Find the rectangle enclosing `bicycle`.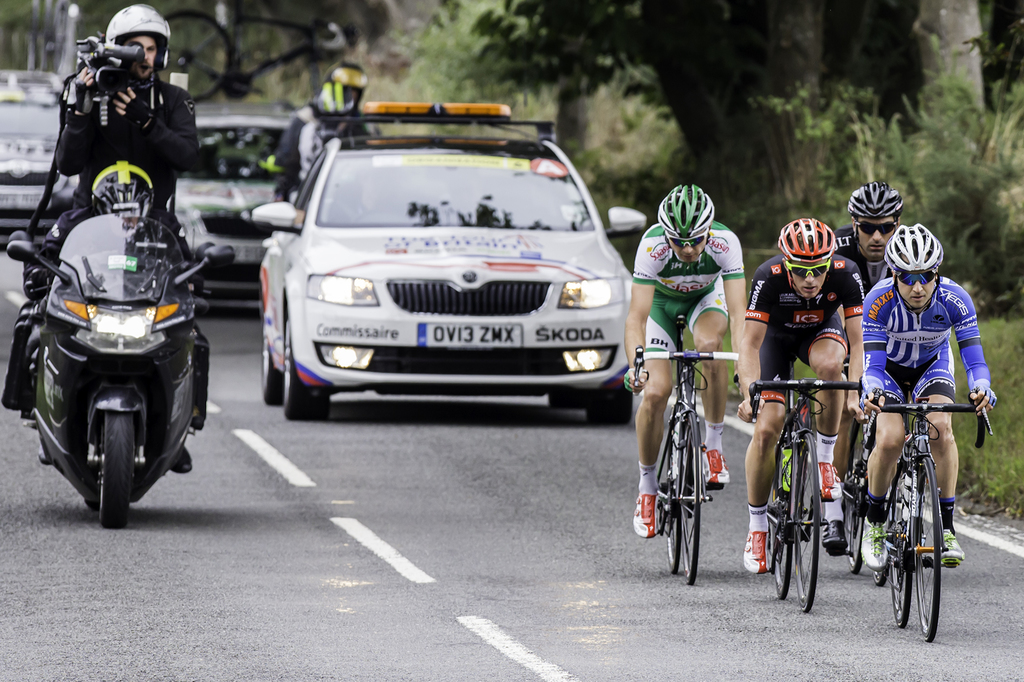
select_region(836, 387, 877, 576).
